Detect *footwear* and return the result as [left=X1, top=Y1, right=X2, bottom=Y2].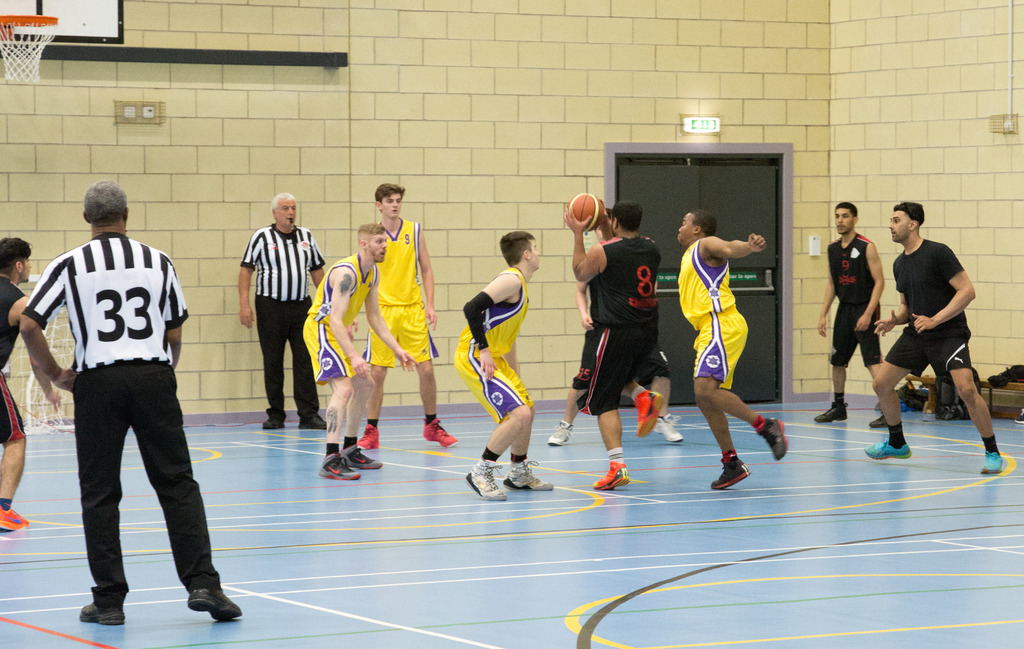
[left=298, top=416, right=325, bottom=429].
